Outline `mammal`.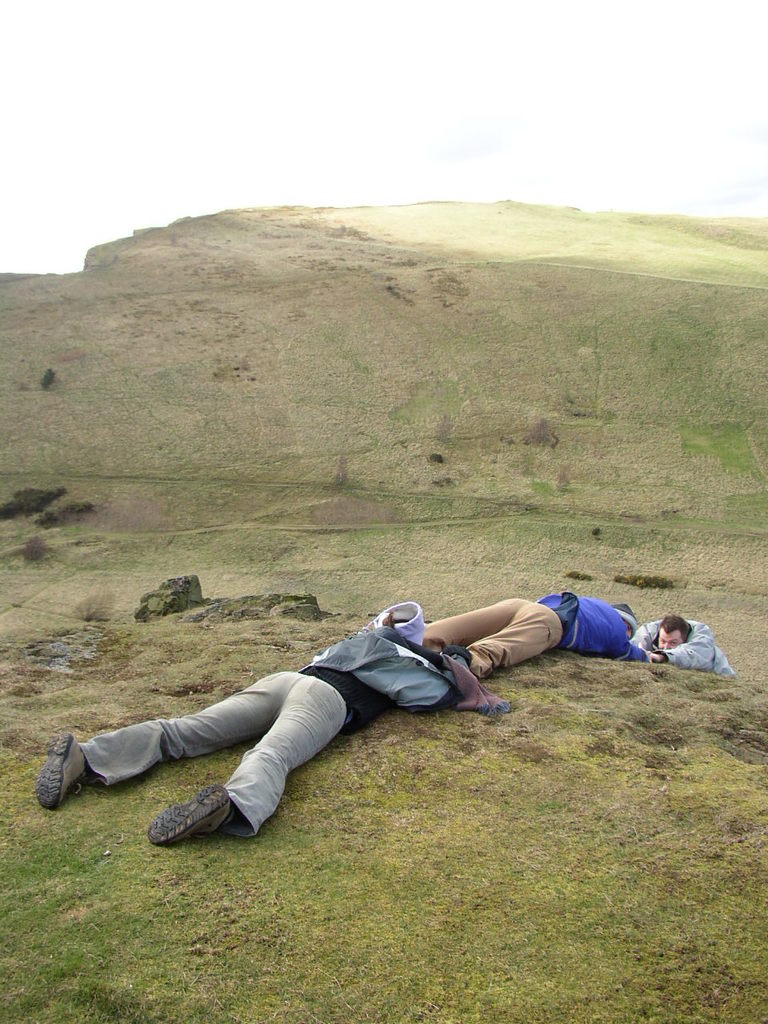
Outline: locate(630, 614, 730, 670).
